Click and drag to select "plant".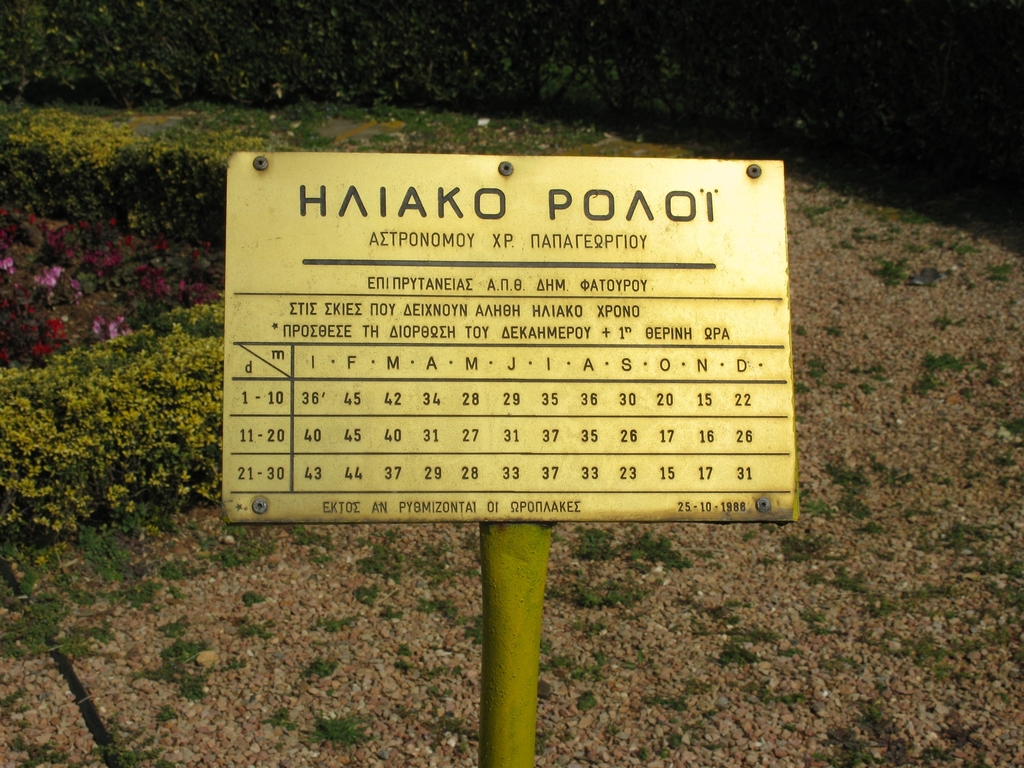
Selection: {"x1": 573, "y1": 526, "x2": 614, "y2": 558}.
